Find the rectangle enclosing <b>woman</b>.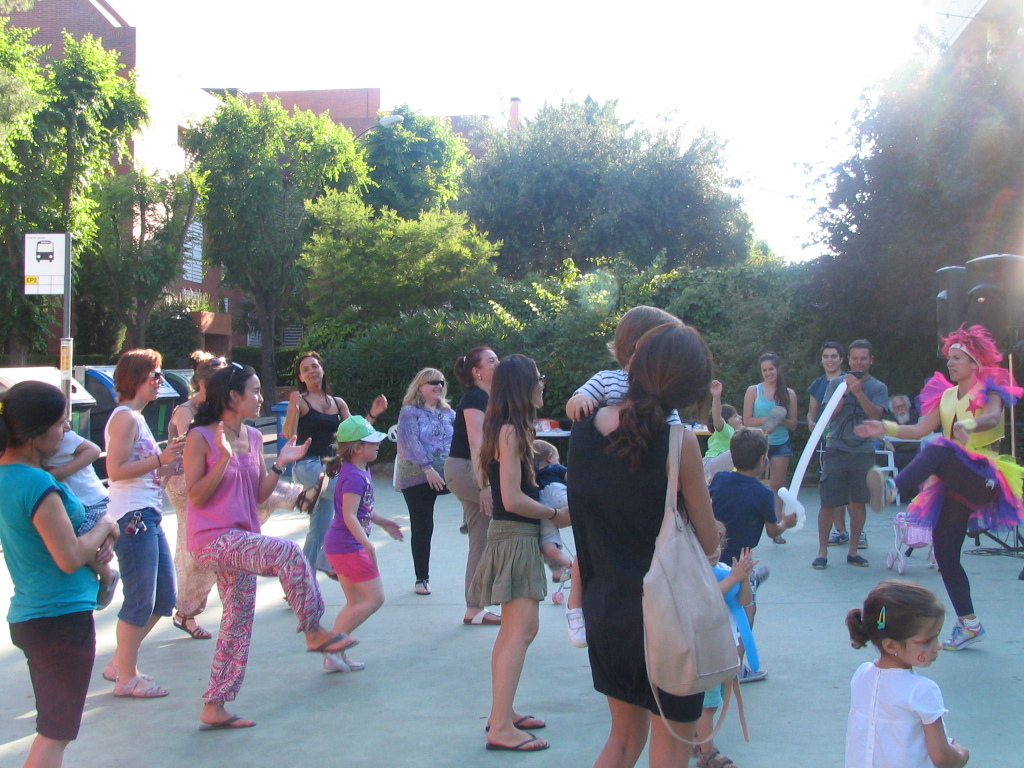
461:348:575:750.
